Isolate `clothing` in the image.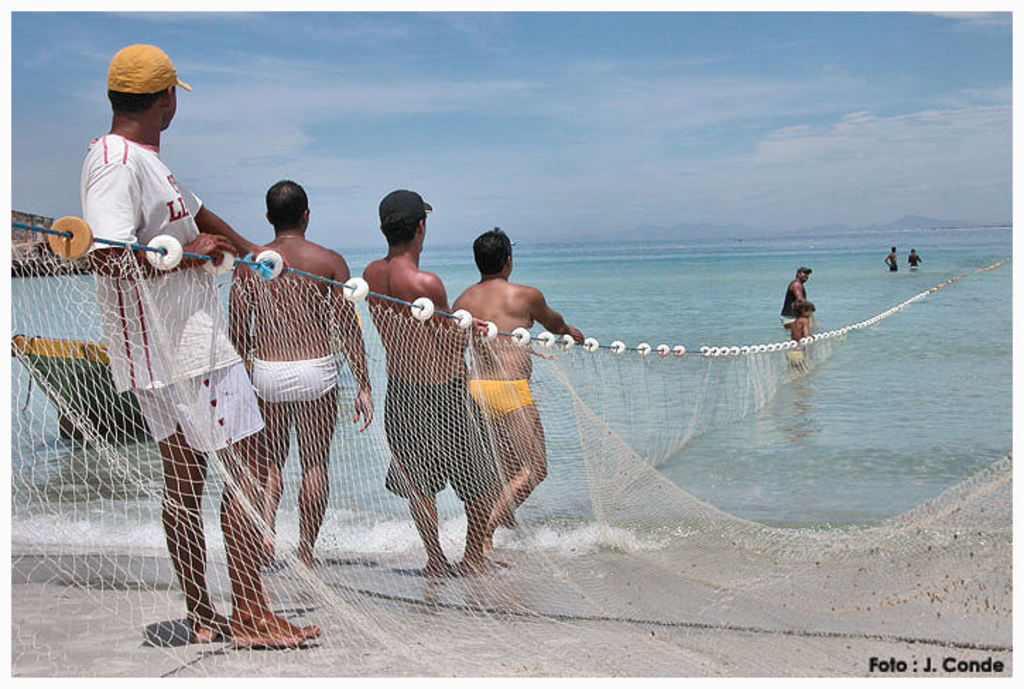
Isolated region: (247,352,339,402).
